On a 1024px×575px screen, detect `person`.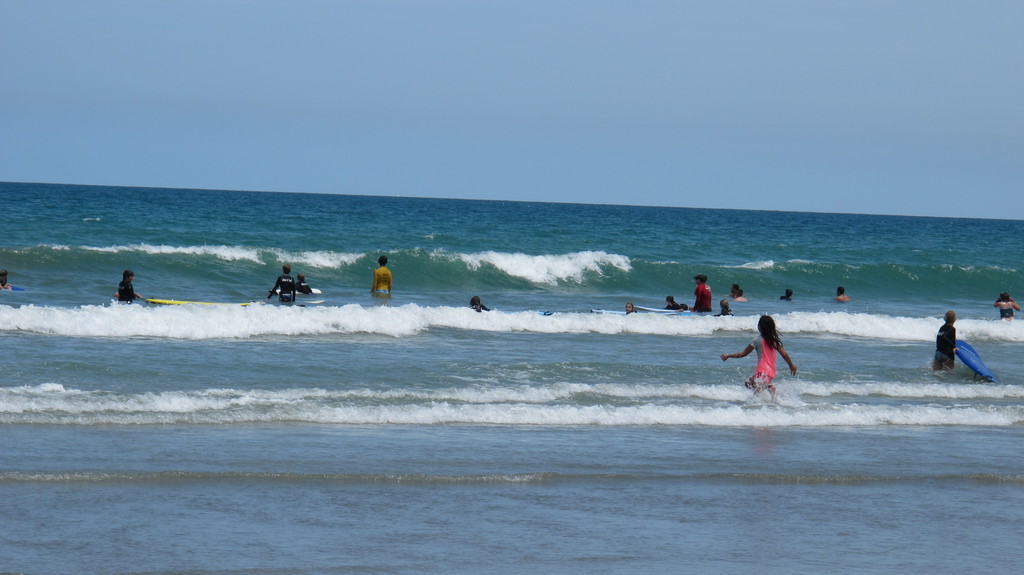
detection(776, 290, 792, 300).
